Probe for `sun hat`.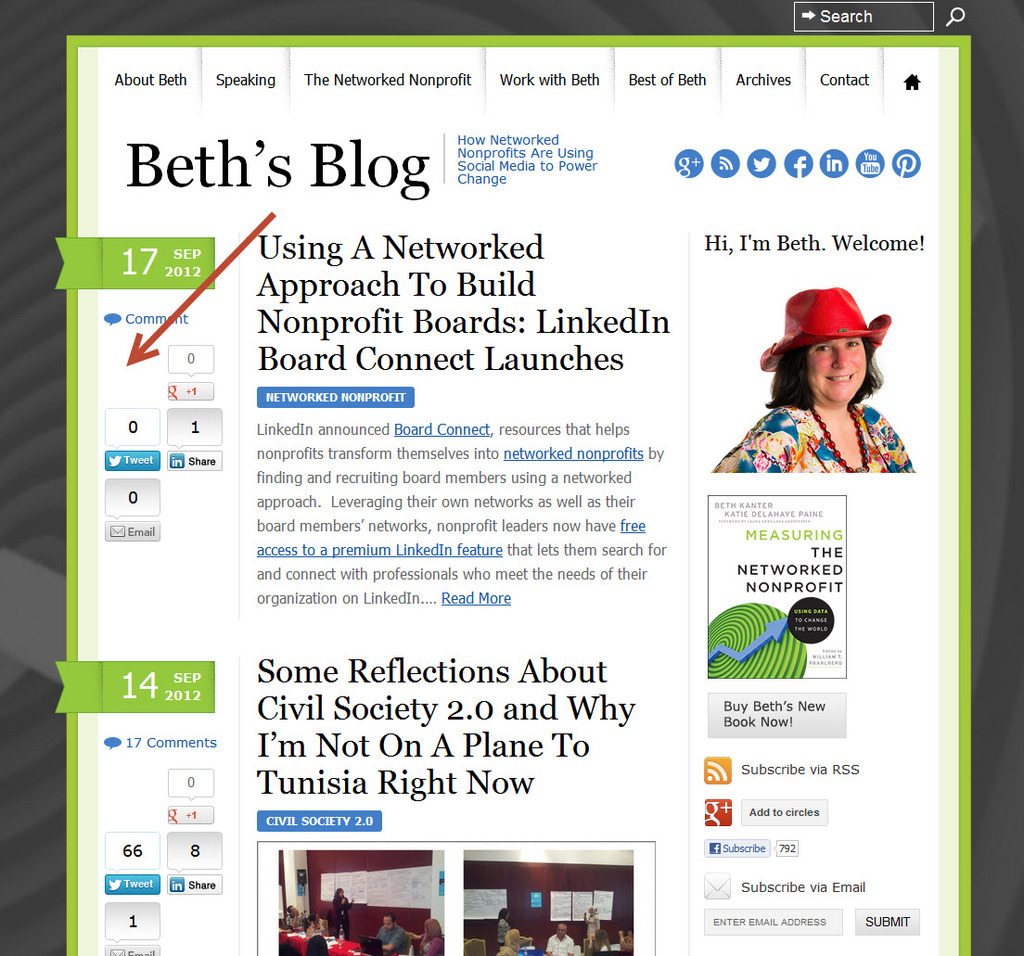
Probe result: 754, 286, 898, 377.
